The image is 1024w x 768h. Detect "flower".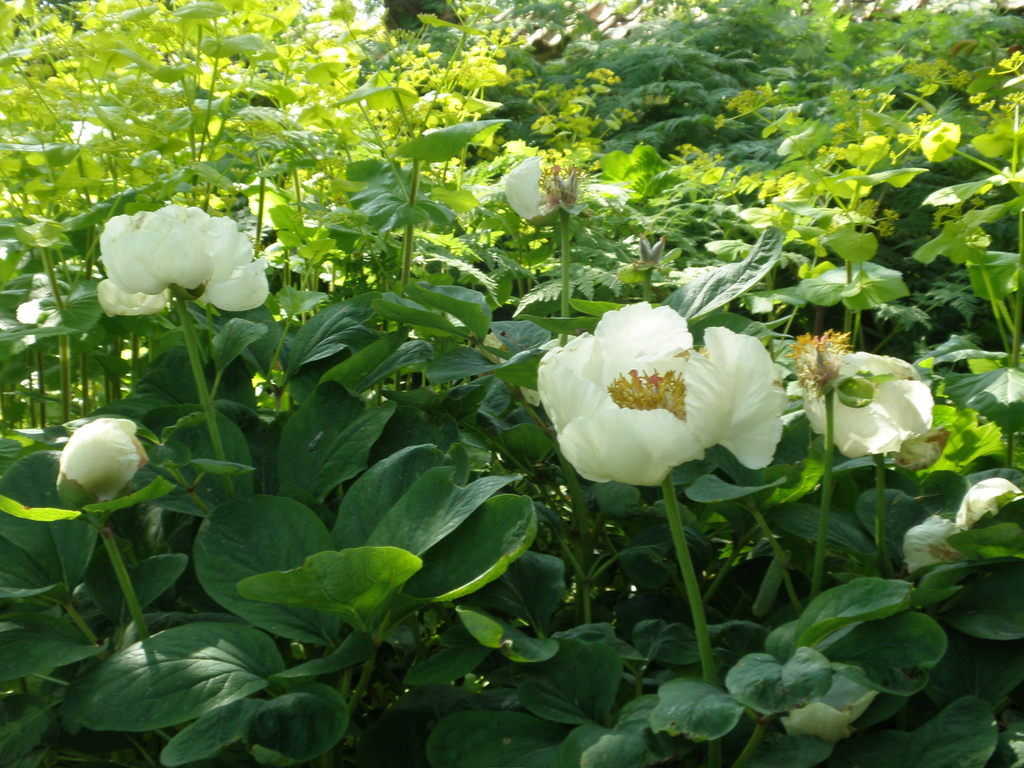
Detection: detection(497, 148, 543, 228).
